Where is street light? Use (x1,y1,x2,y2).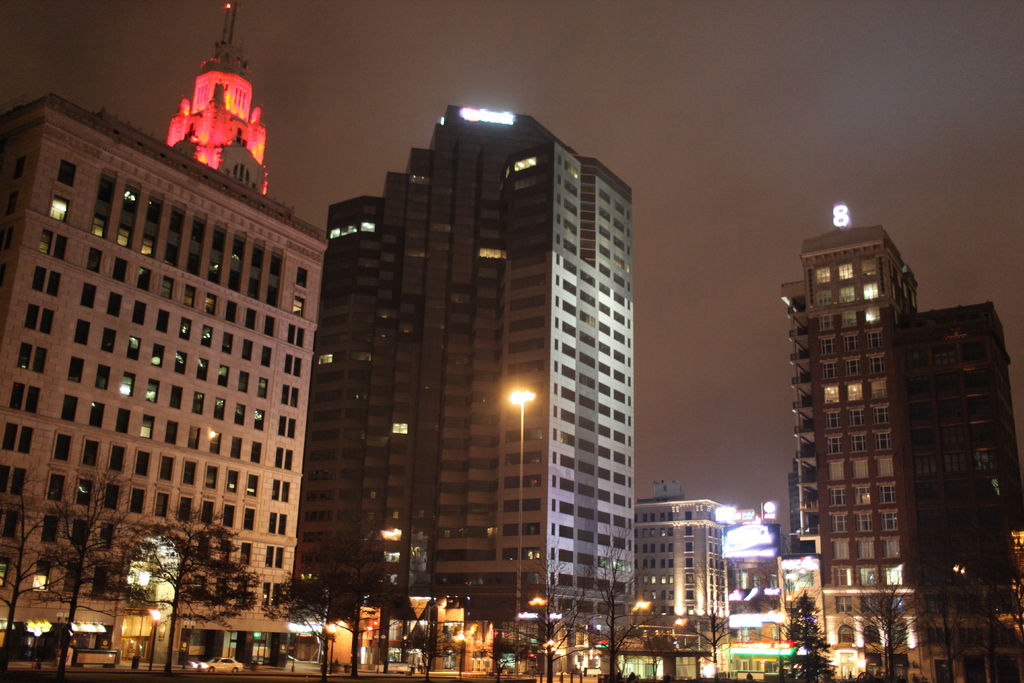
(509,383,535,619).
